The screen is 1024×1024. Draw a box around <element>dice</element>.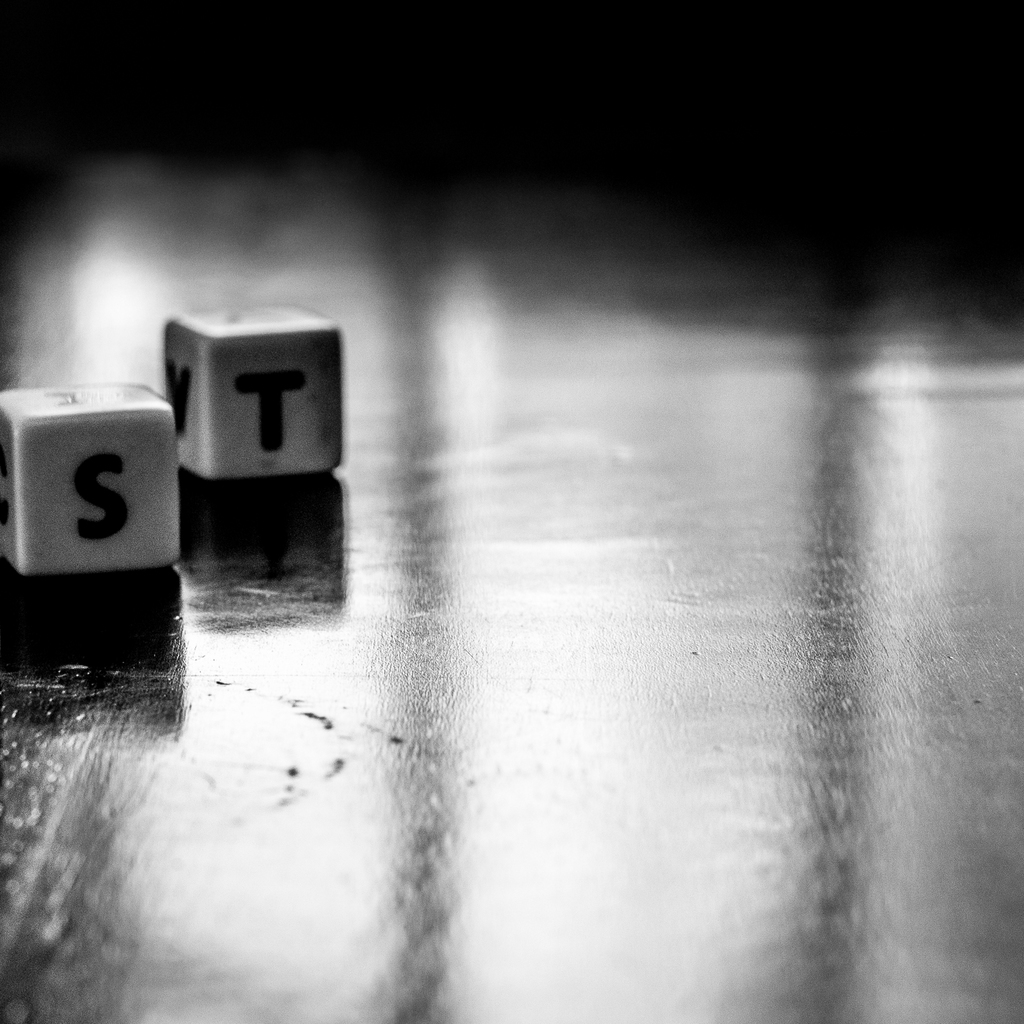
[0,376,182,582].
